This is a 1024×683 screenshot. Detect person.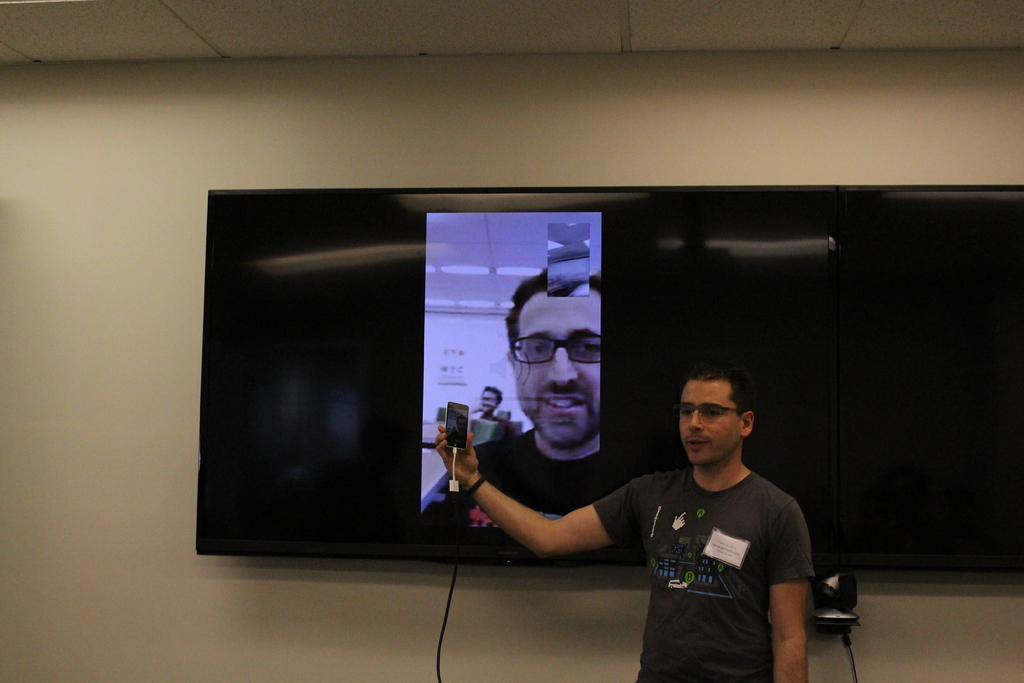
(left=490, top=308, right=802, bottom=668).
